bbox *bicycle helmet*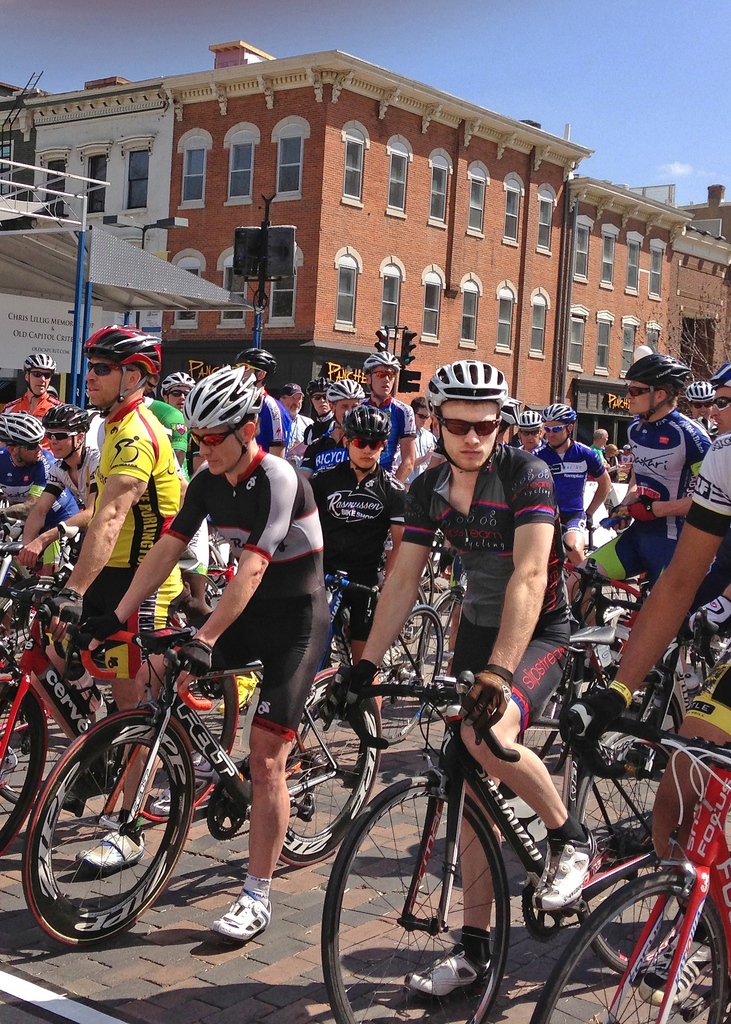
[46, 405, 90, 435]
